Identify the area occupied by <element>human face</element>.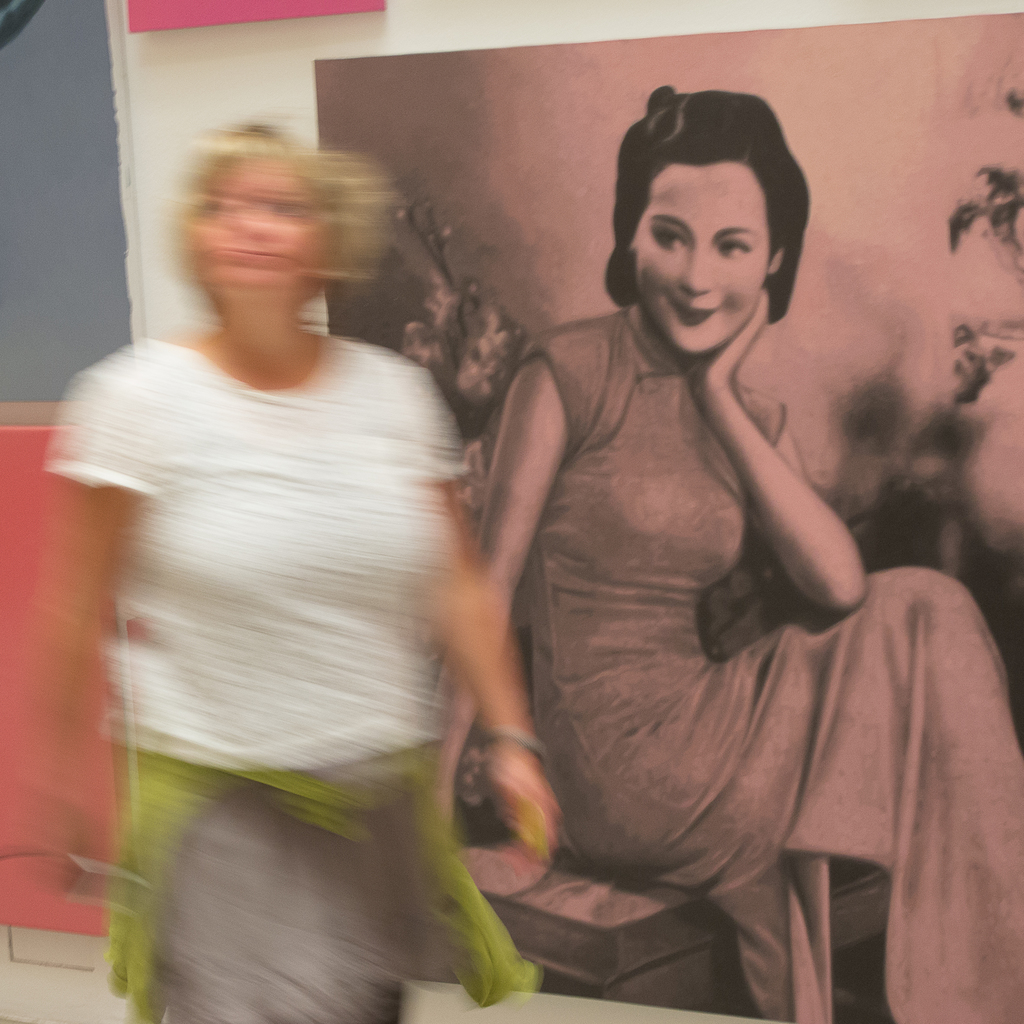
Area: 636/162/770/356.
